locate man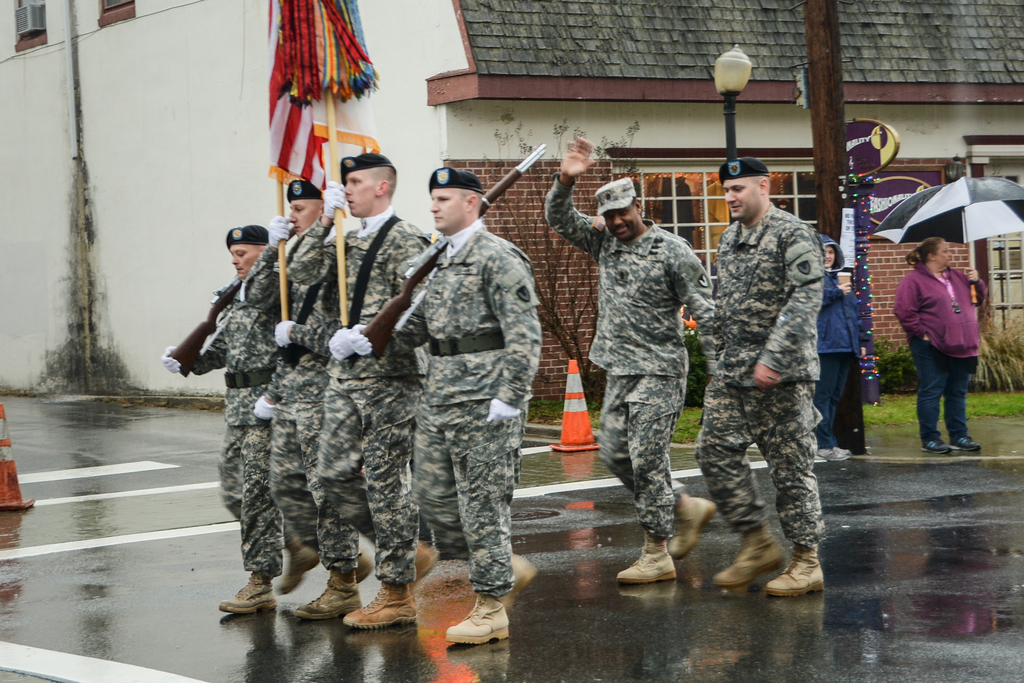
detection(345, 165, 545, 646)
